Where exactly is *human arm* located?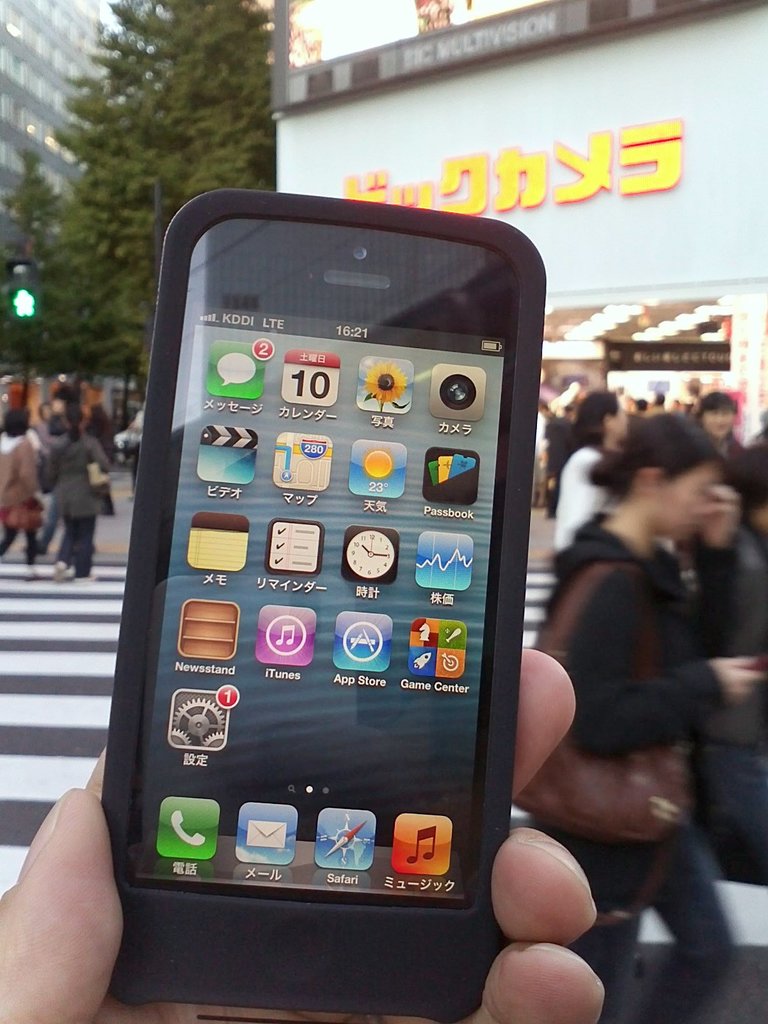
Its bounding box is {"x1": 88, "y1": 444, "x2": 115, "y2": 488}.
